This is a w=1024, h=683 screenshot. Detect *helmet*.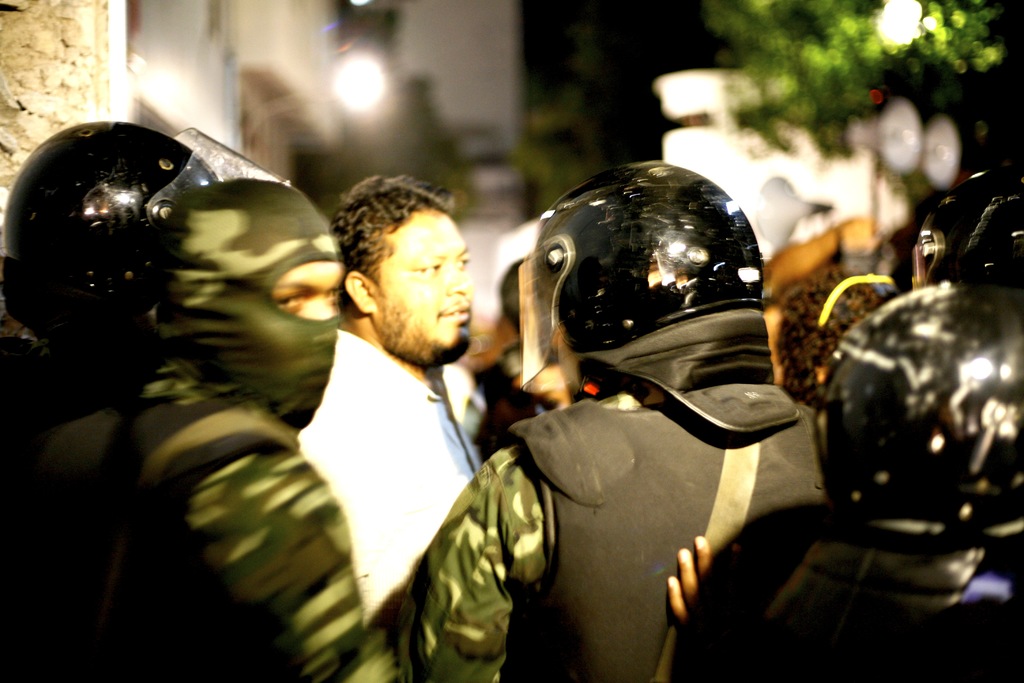
bbox=[6, 131, 308, 364].
